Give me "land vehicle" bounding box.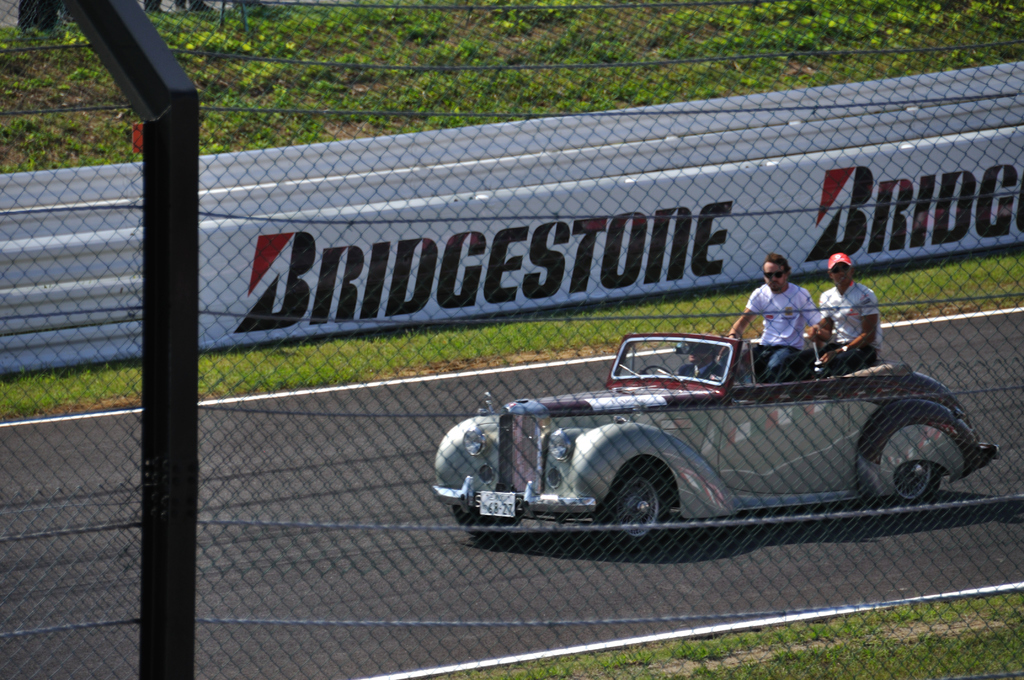
<bbox>475, 300, 977, 537</bbox>.
